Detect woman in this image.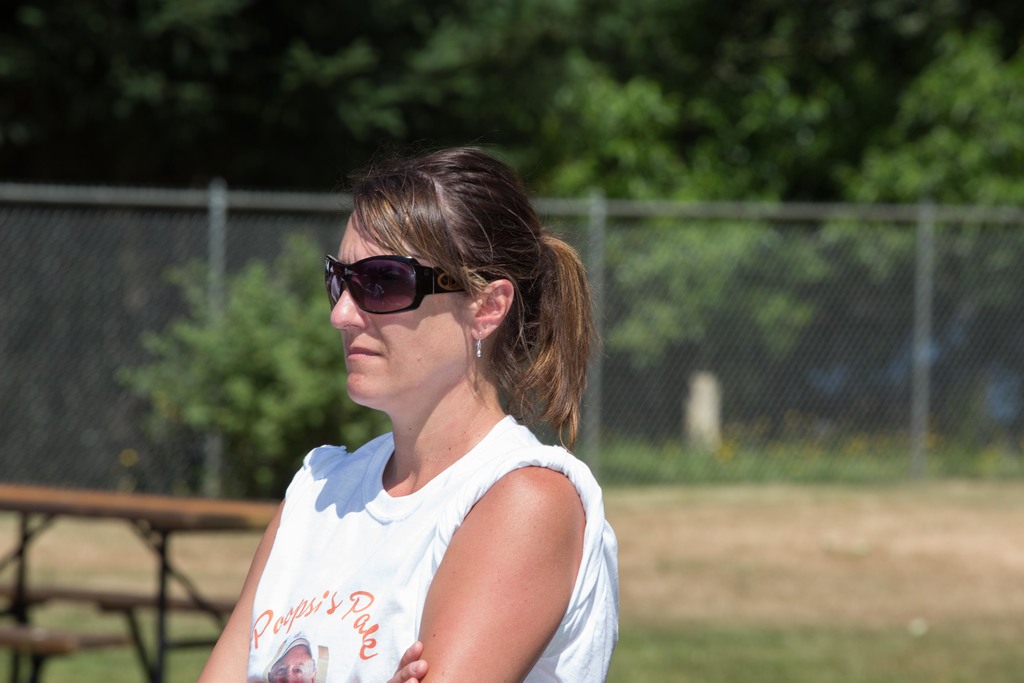
Detection: {"left": 250, "top": 137, "right": 639, "bottom": 682}.
